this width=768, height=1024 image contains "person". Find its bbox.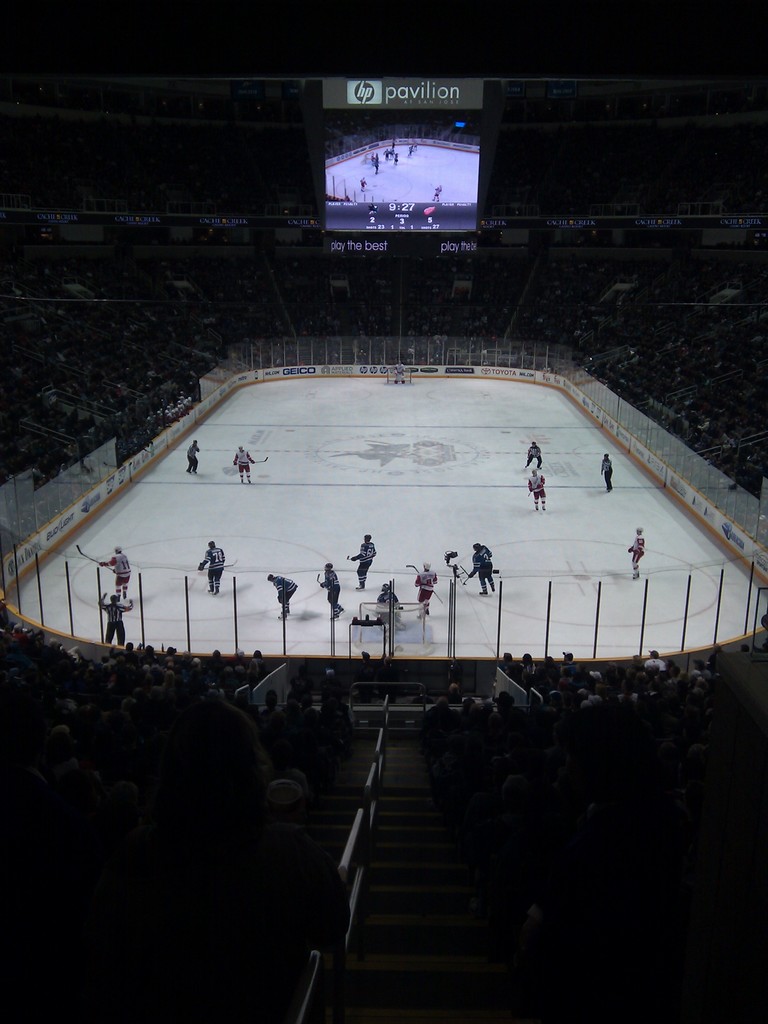
crop(185, 436, 204, 476).
